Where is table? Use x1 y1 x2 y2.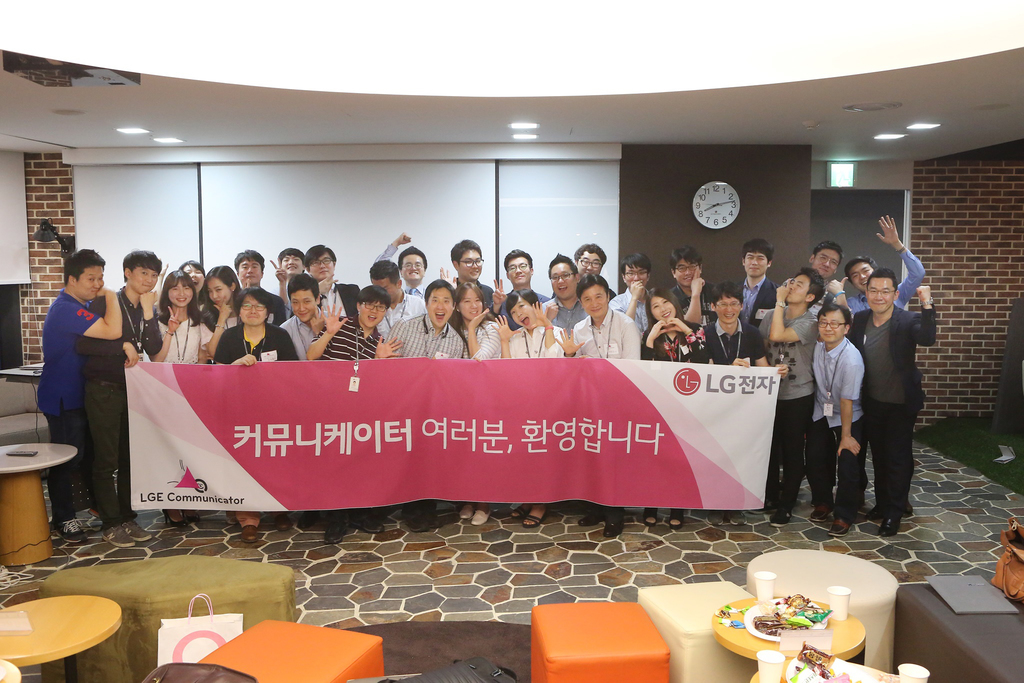
0 593 122 680.
